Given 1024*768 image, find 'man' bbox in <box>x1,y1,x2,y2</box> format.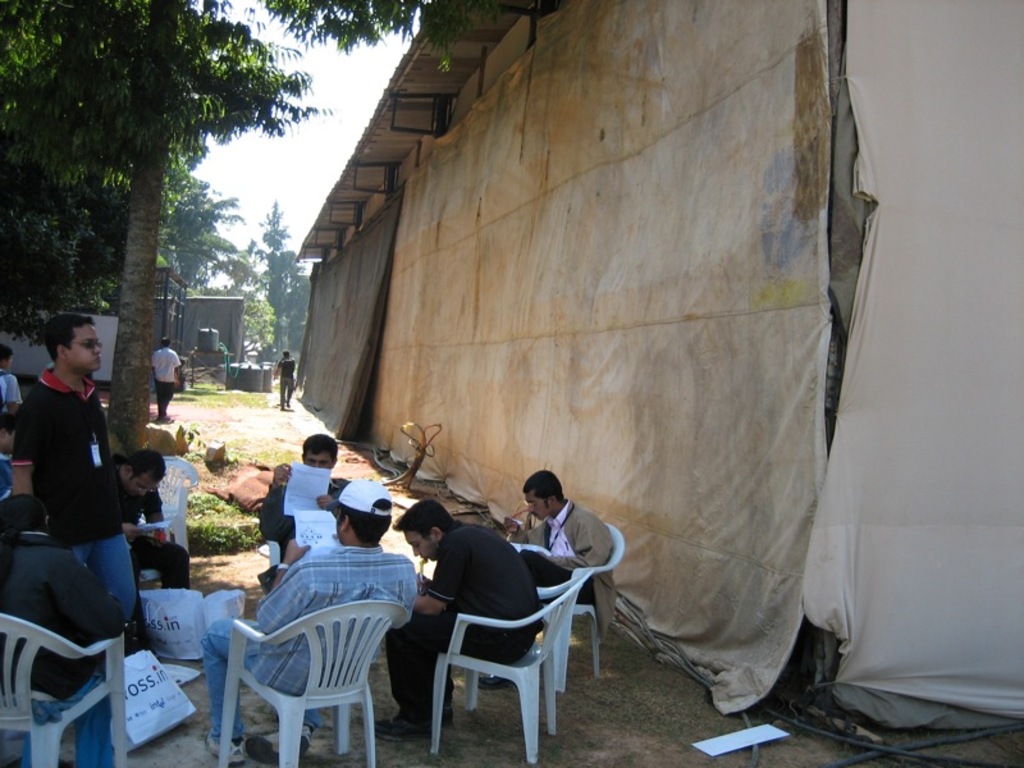
<box>108,447,191,593</box>.
